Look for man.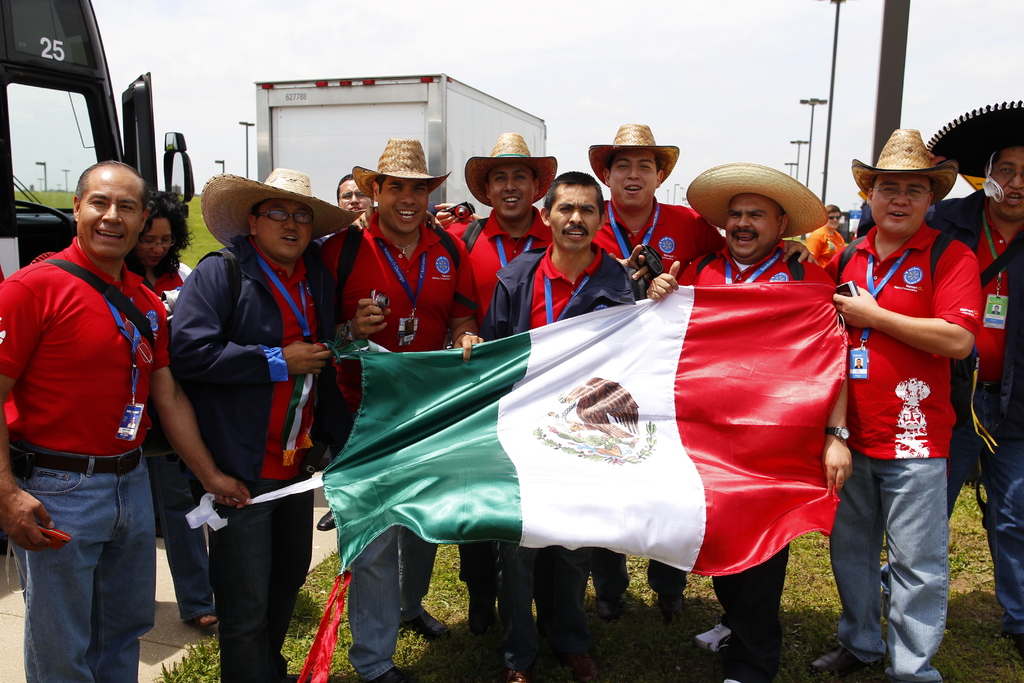
Found: left=648, top=163, right=853, bottom=682.
